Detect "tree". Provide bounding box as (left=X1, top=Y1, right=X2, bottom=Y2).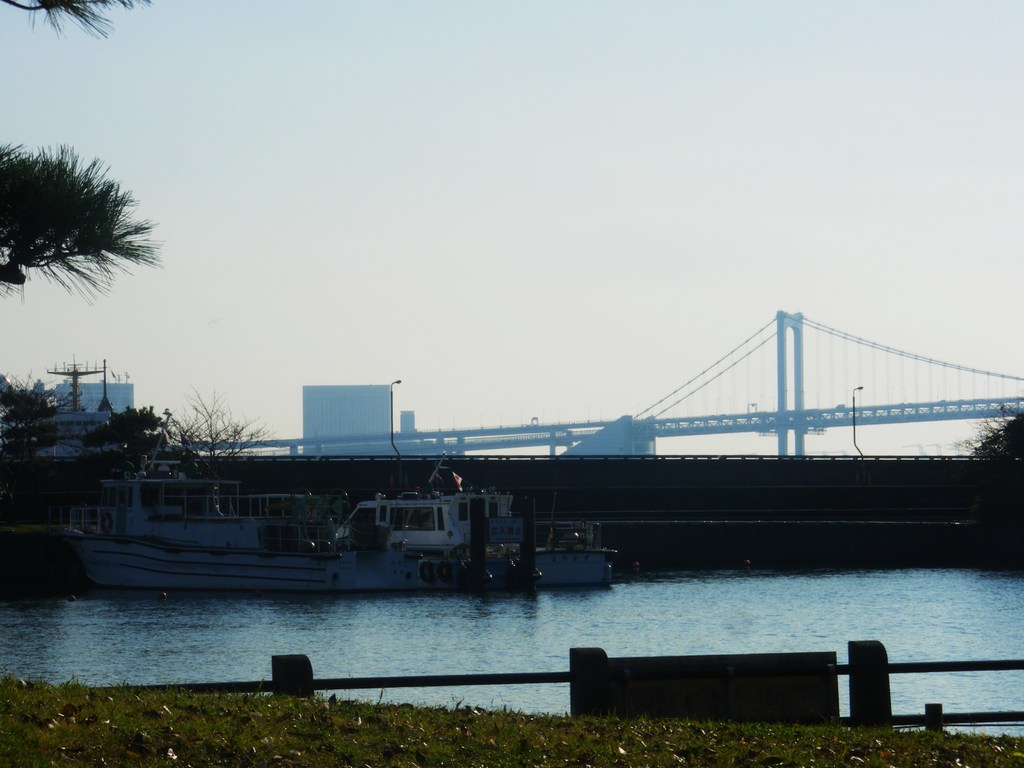
(left=0, top=147, right=161, bottom=280).
